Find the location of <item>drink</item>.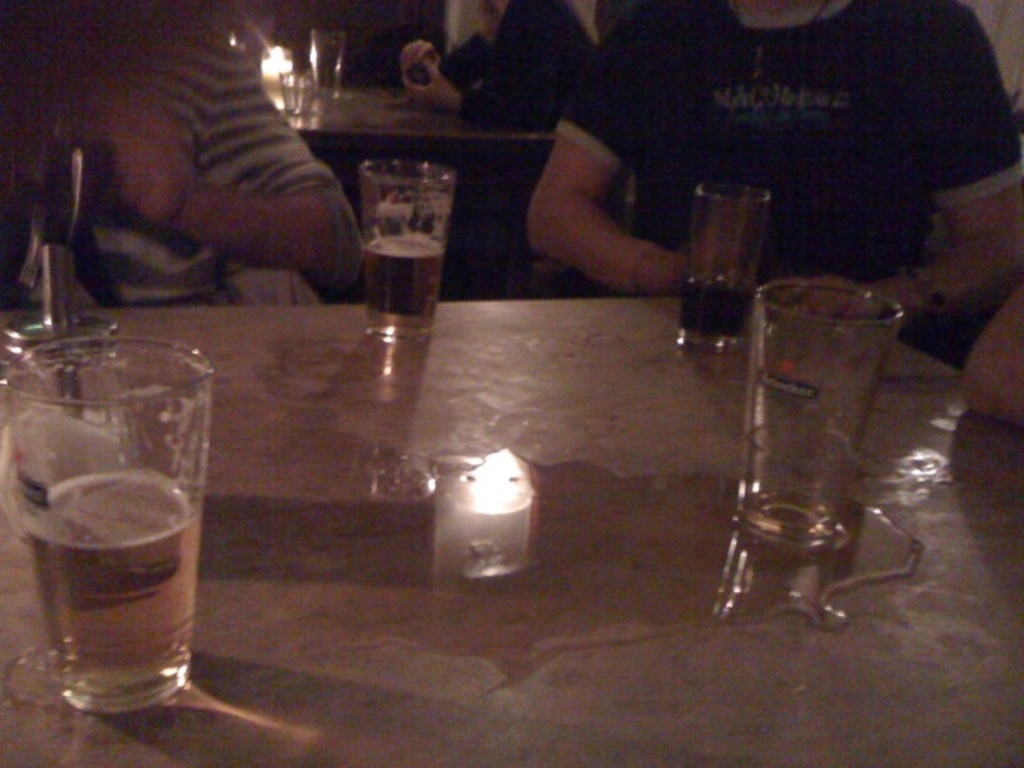
Location: region(21, 470, 203, 710).
